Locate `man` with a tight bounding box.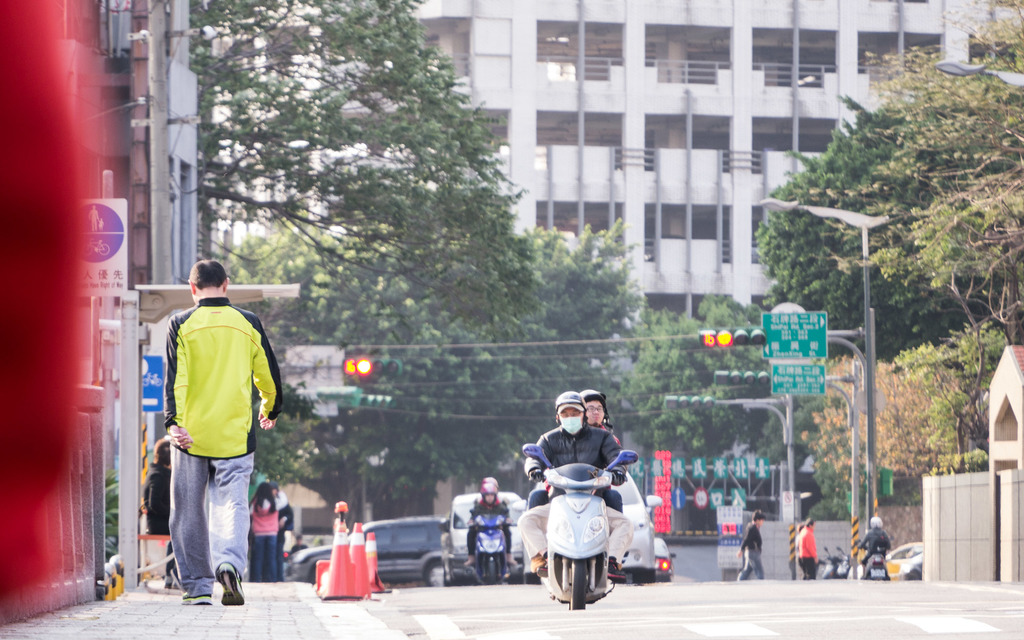
526 392 625 509.
